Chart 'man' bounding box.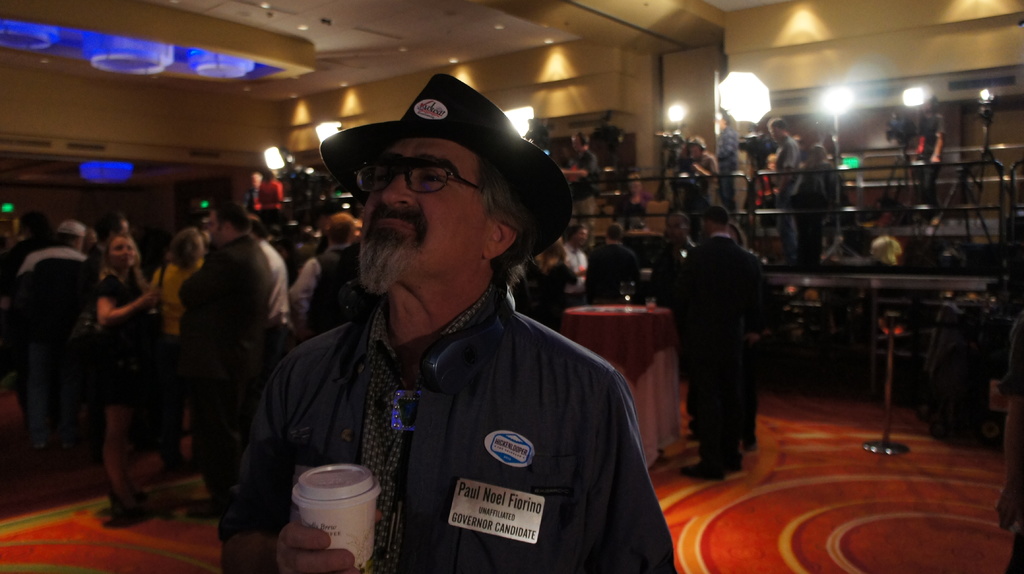
Charted: 677/134/716/241.
